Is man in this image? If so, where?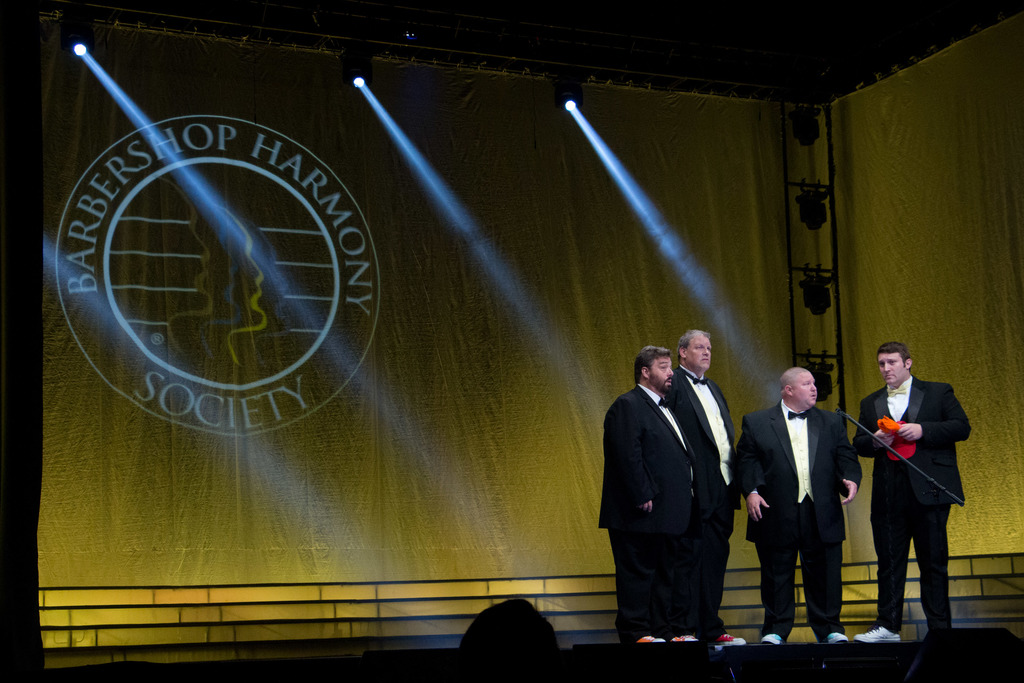
Yes, at x1=728, y1=365, x2=859, y2=646.
